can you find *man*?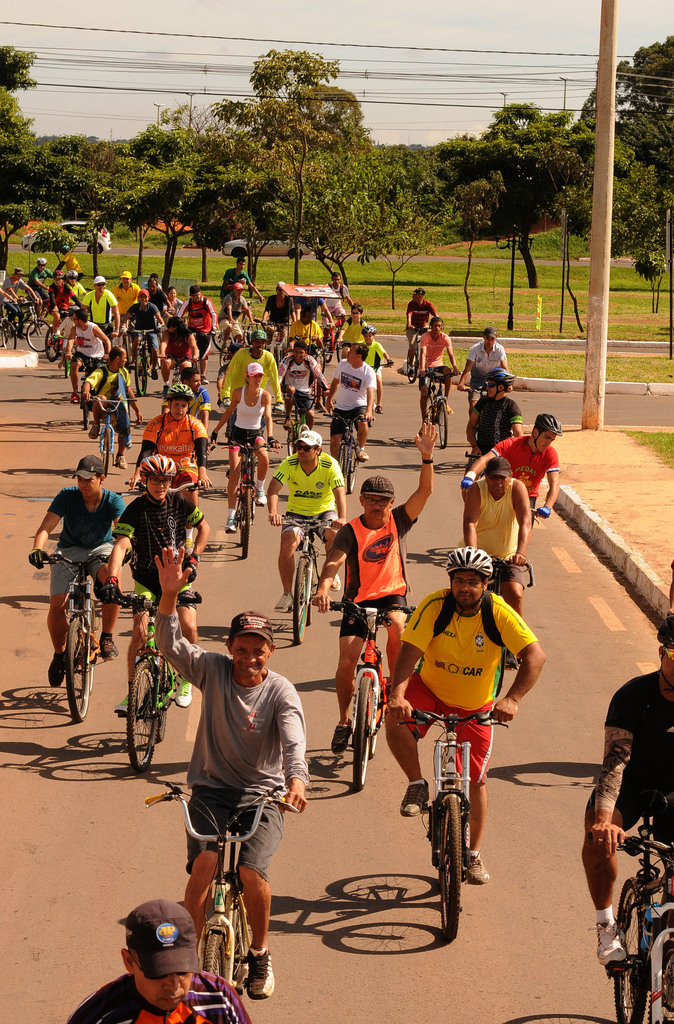
Yes, bounding box: crop(306, 419, 440, 758).
